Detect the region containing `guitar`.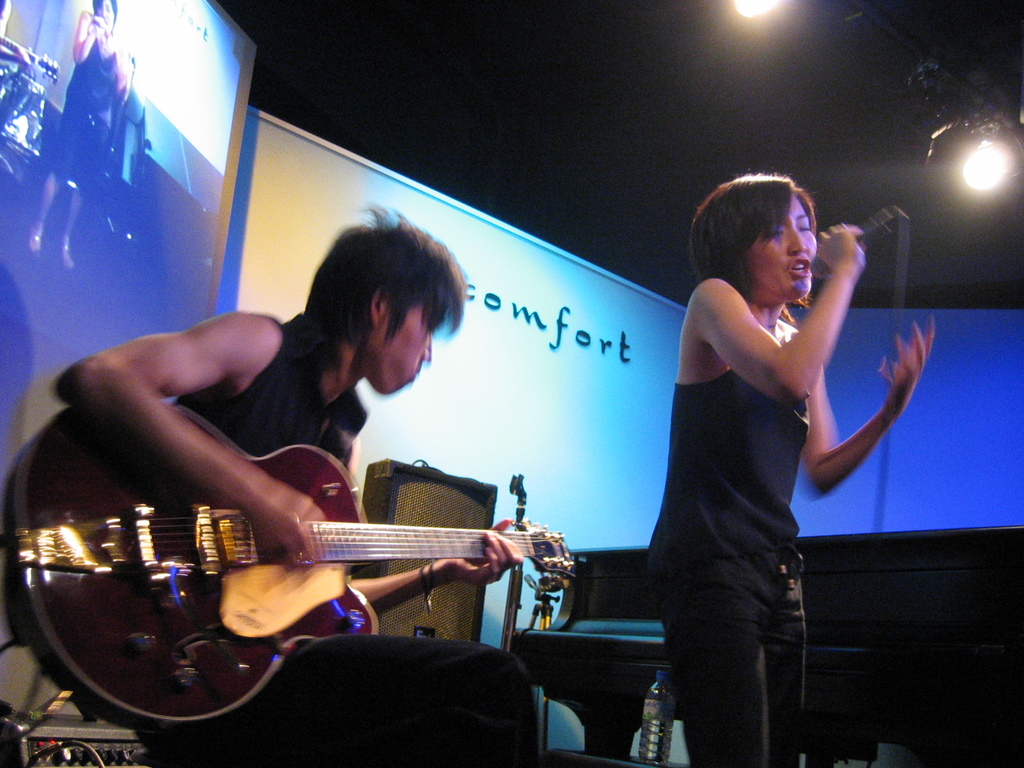
x1=0, y1=403, x2=582, y2=744.
